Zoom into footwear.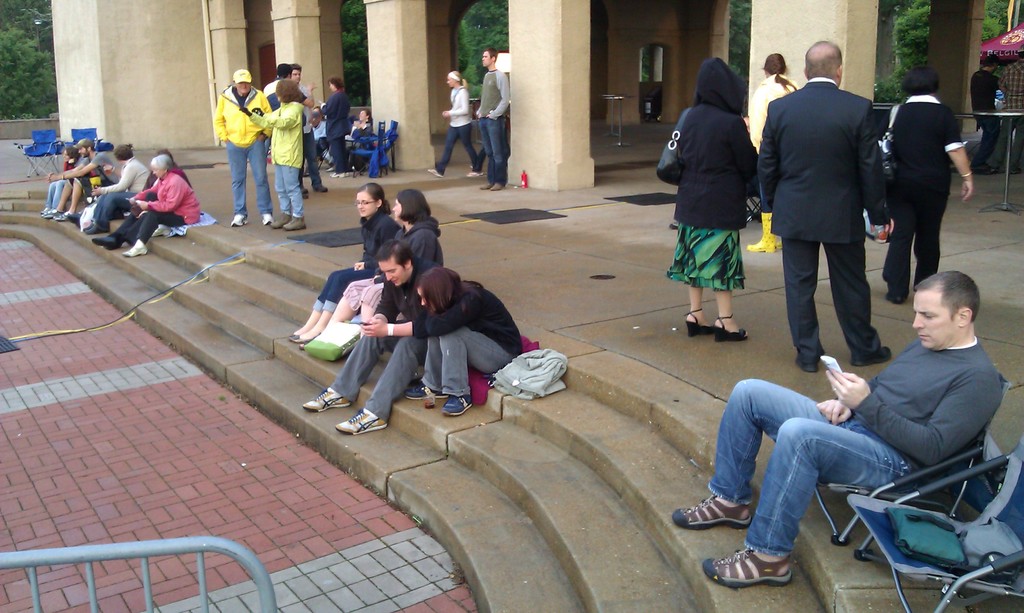
Zoom target: <box>850,343,896,366</box>.
